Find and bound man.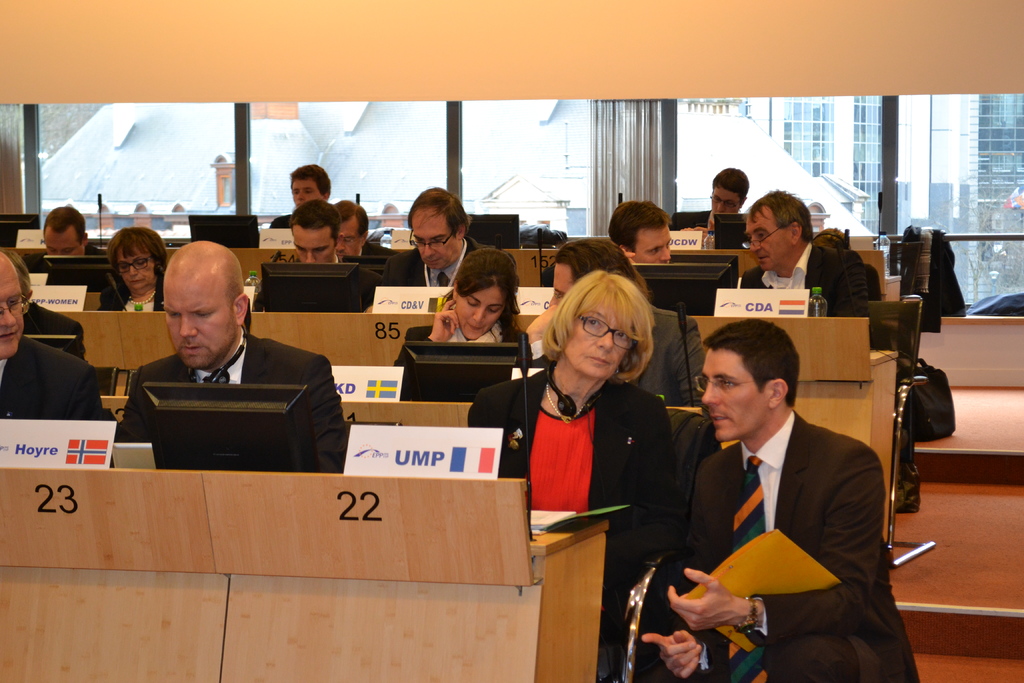
Bound: bbox=[283, 198, 369, 315].
